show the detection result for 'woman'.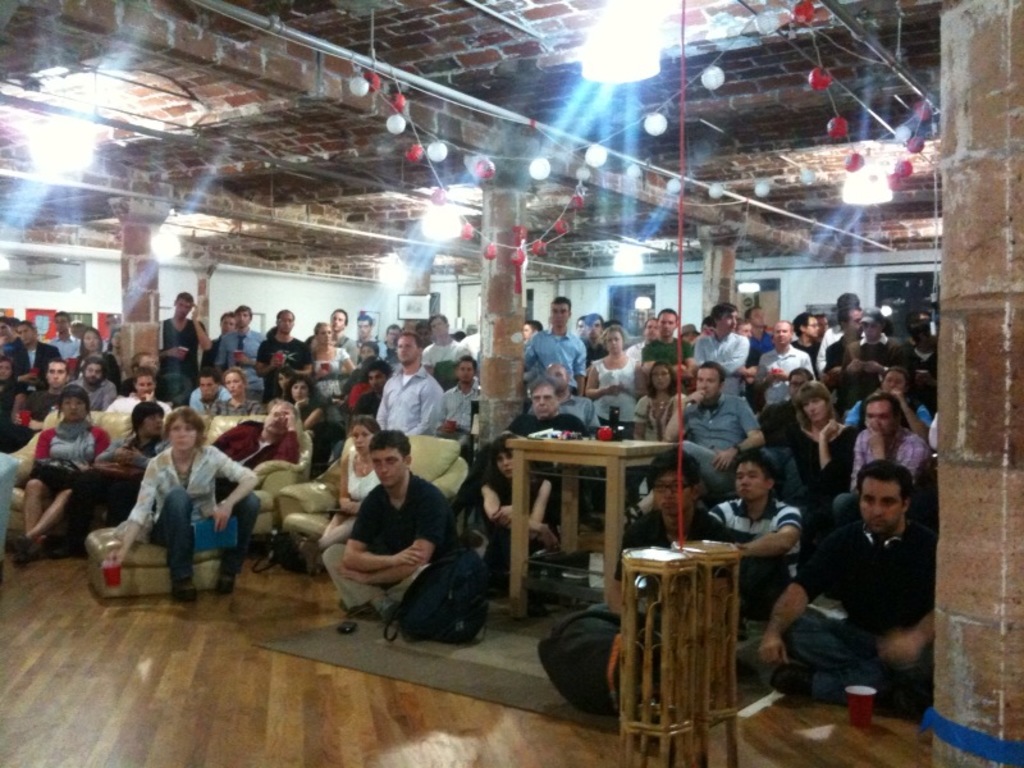
[0,360,27,449].
